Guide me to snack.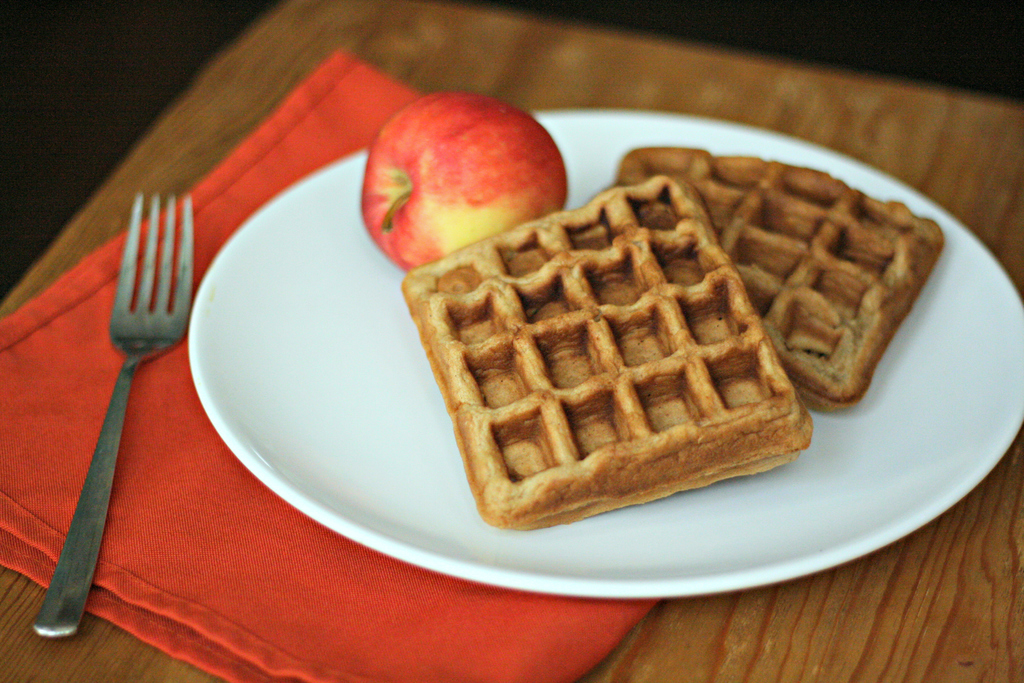
Guidance: pyautogui.locateOnScreen(612, 143, 950, 404).
